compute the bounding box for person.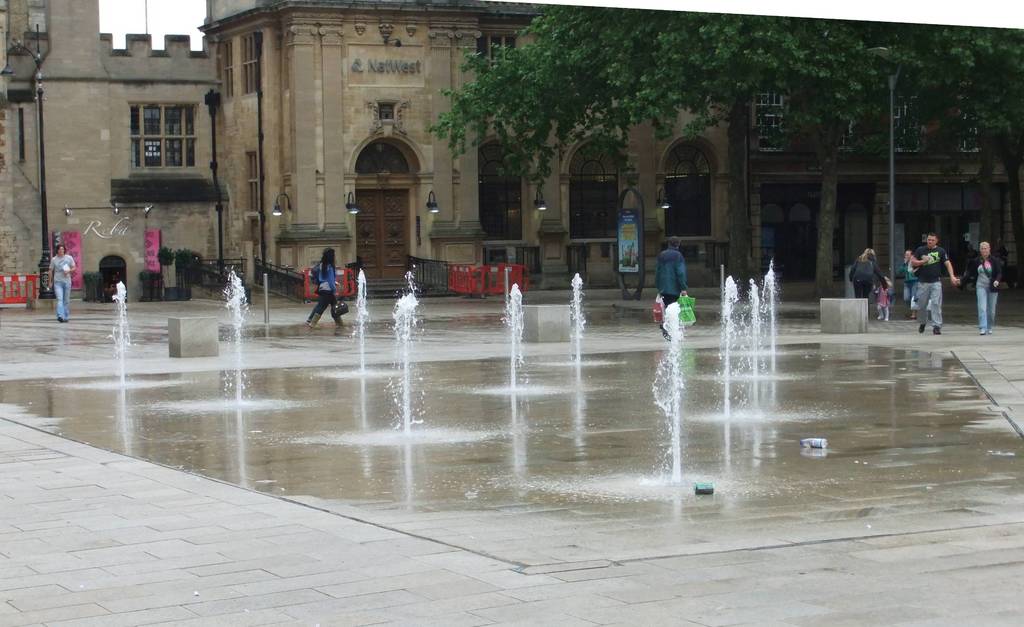
x1=904, y1=233, x2=955, y2=333.
